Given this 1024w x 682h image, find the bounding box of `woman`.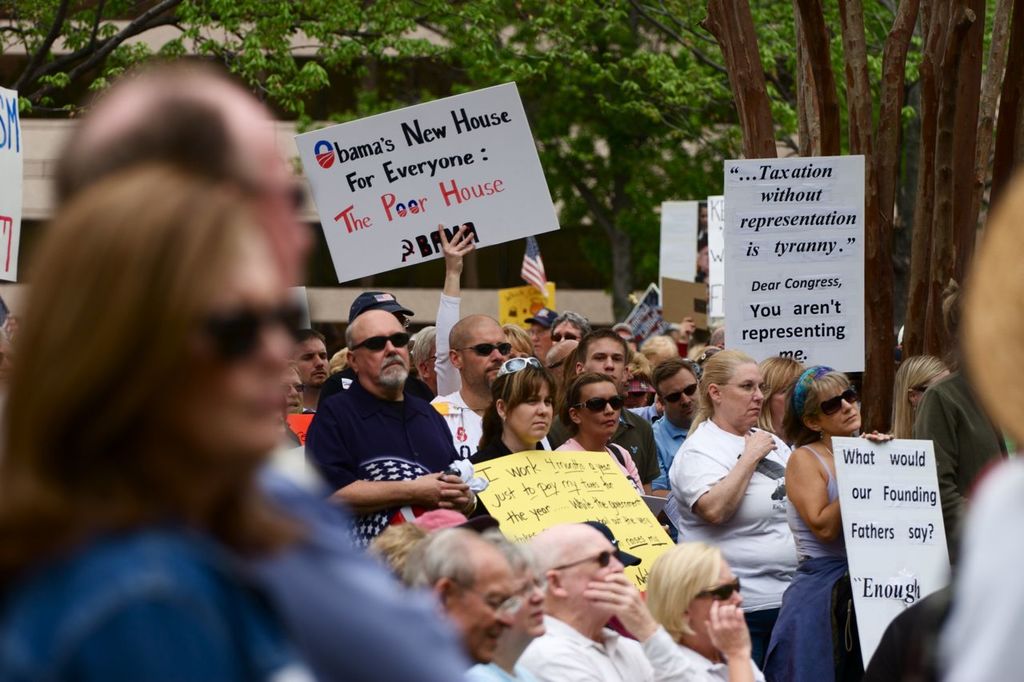
646/540/768/681.
